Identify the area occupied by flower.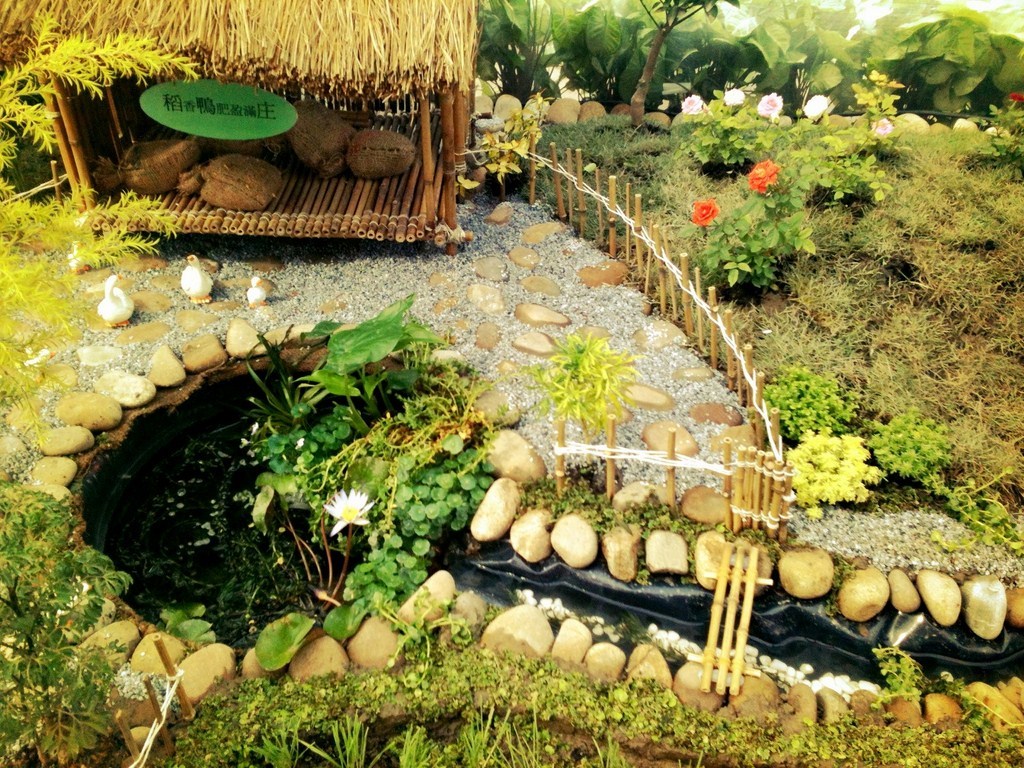
Area: box=[869, 116, 894, 140].
